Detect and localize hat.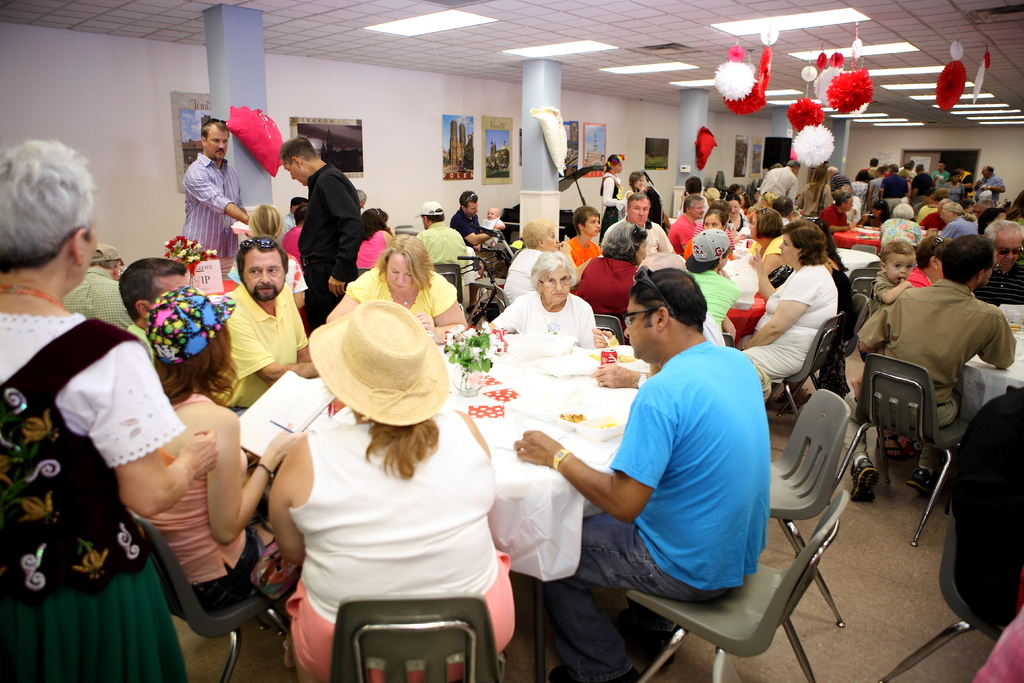
Localized at 84:241:124:262.
